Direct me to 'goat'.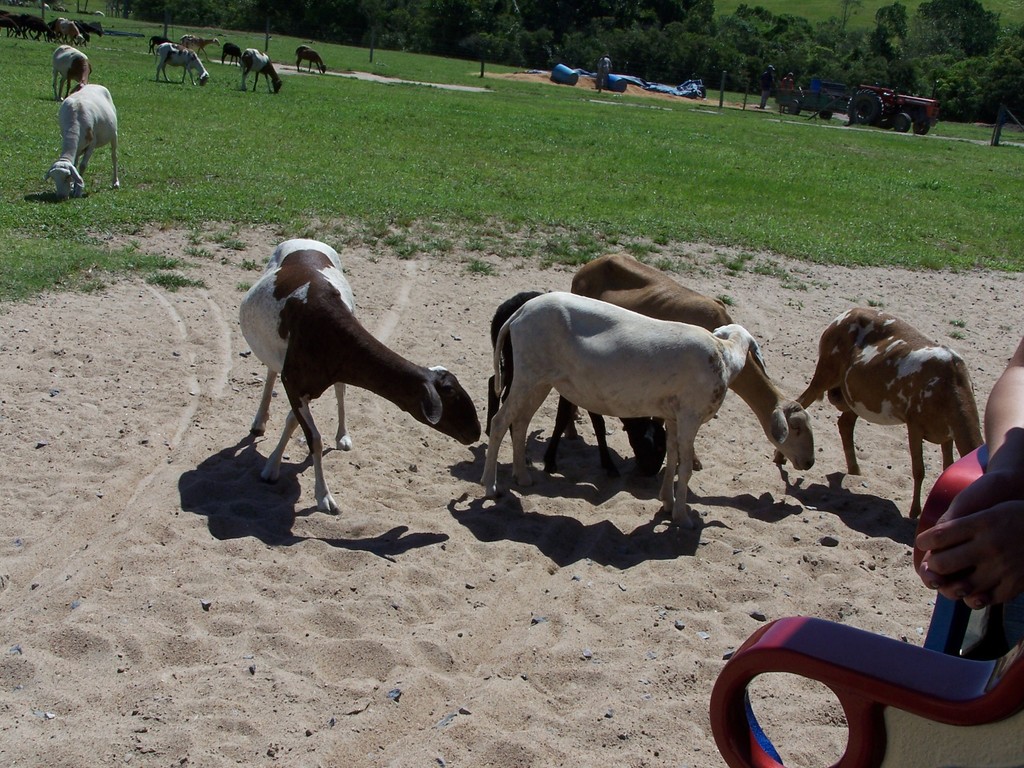
Direction: x1=570 y1=250 x2=808 y2=479.
